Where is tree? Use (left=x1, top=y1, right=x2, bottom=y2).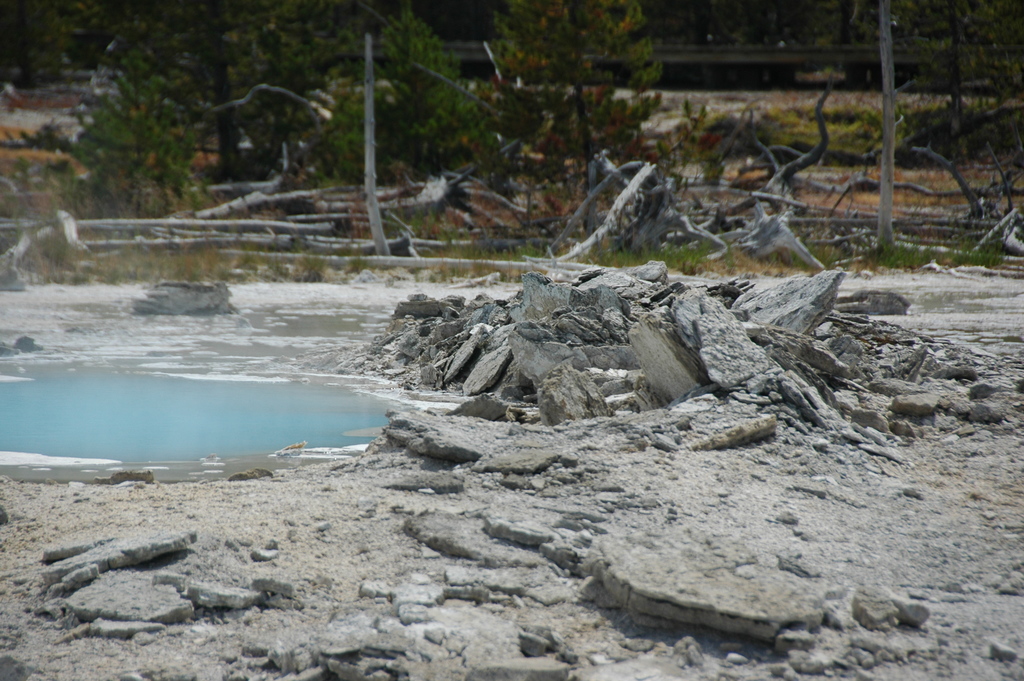
(left=876, top=1, right=895, bottom=254).
